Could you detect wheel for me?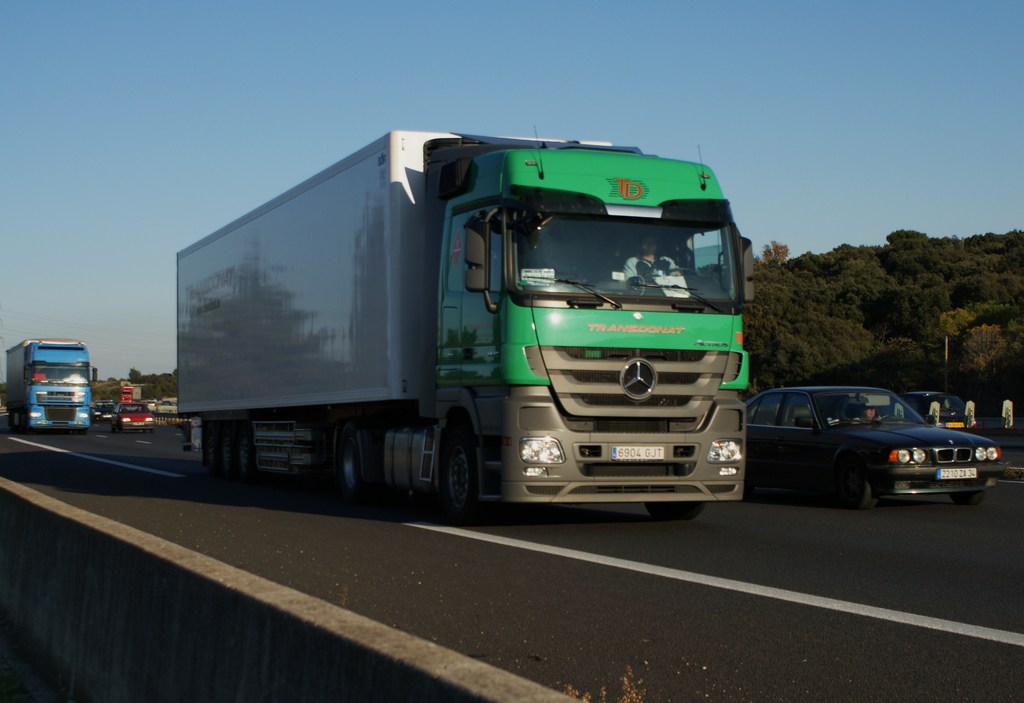
Detection result: 216, 435, 230, 481.
